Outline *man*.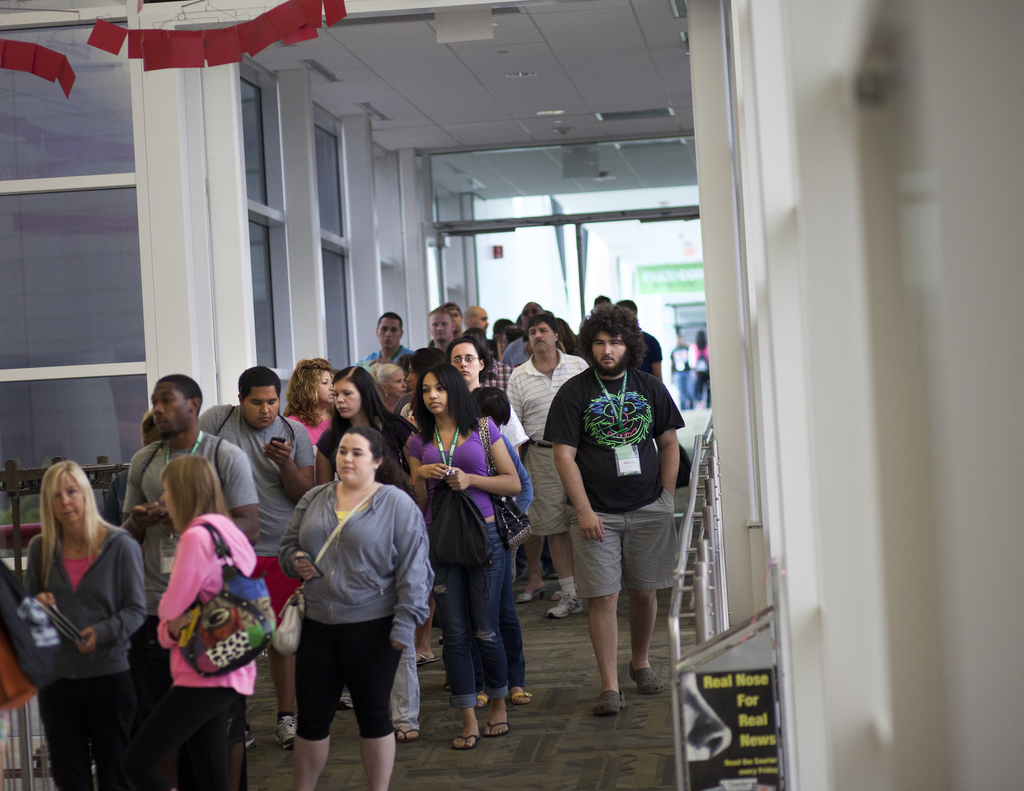
Outline: [x1=424, y1=307, x2=448, y2=346].
